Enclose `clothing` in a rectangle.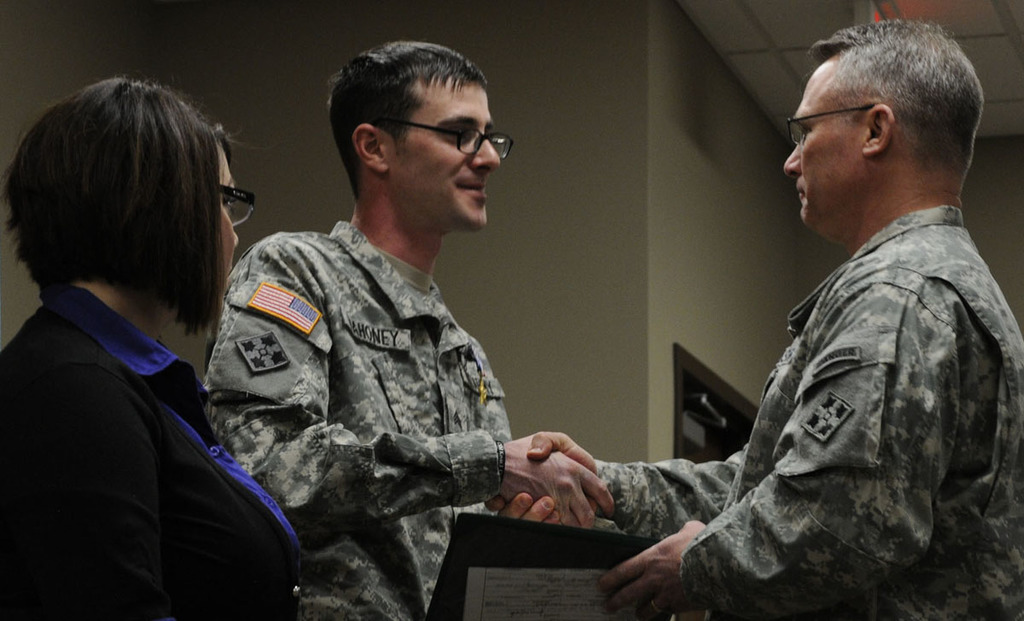
<bbox>204, 215, 509, 620</bbox>.
